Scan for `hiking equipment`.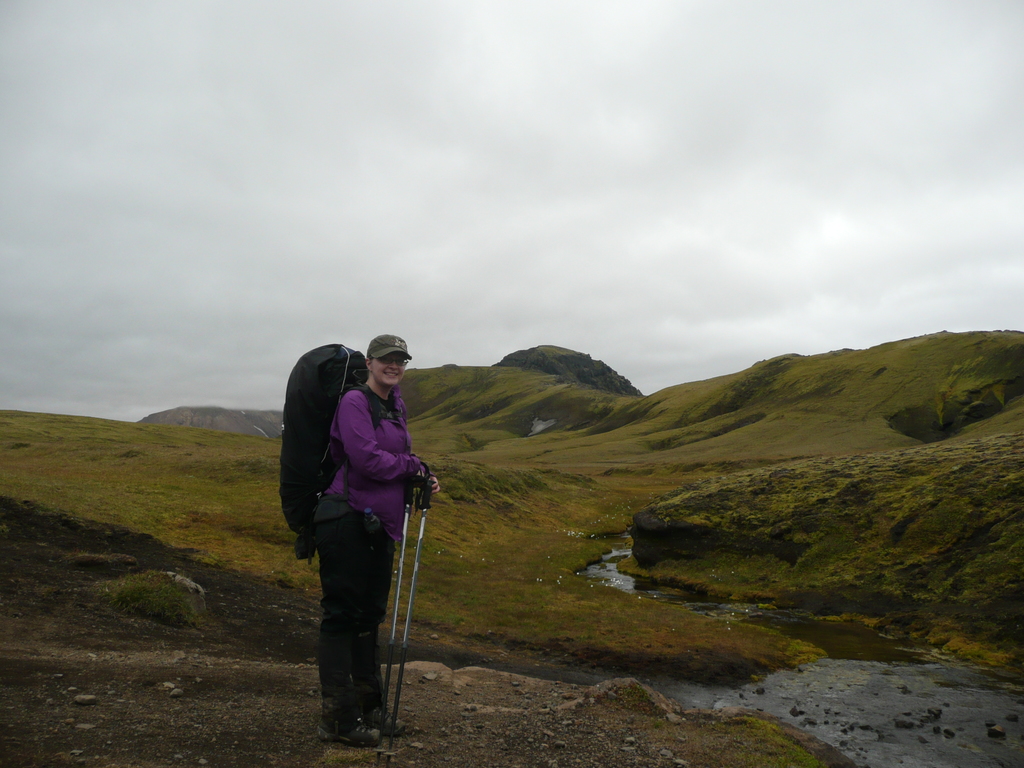
Scan result: 279/342/409/561.
